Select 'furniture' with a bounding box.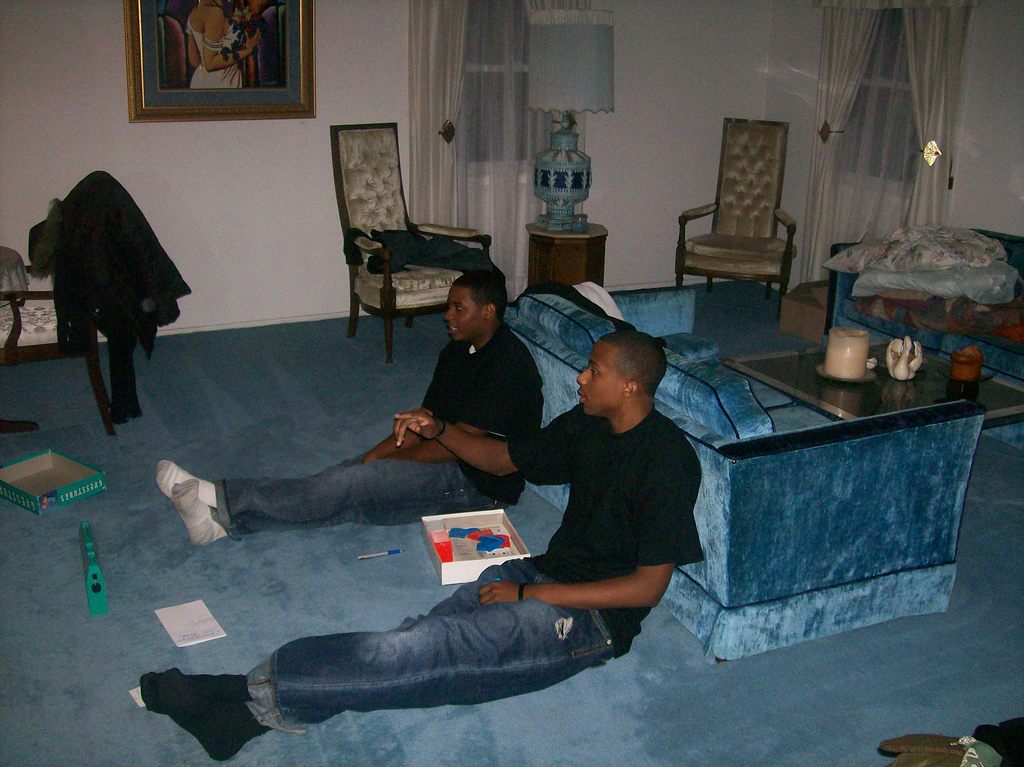
[680,113,796,316].
